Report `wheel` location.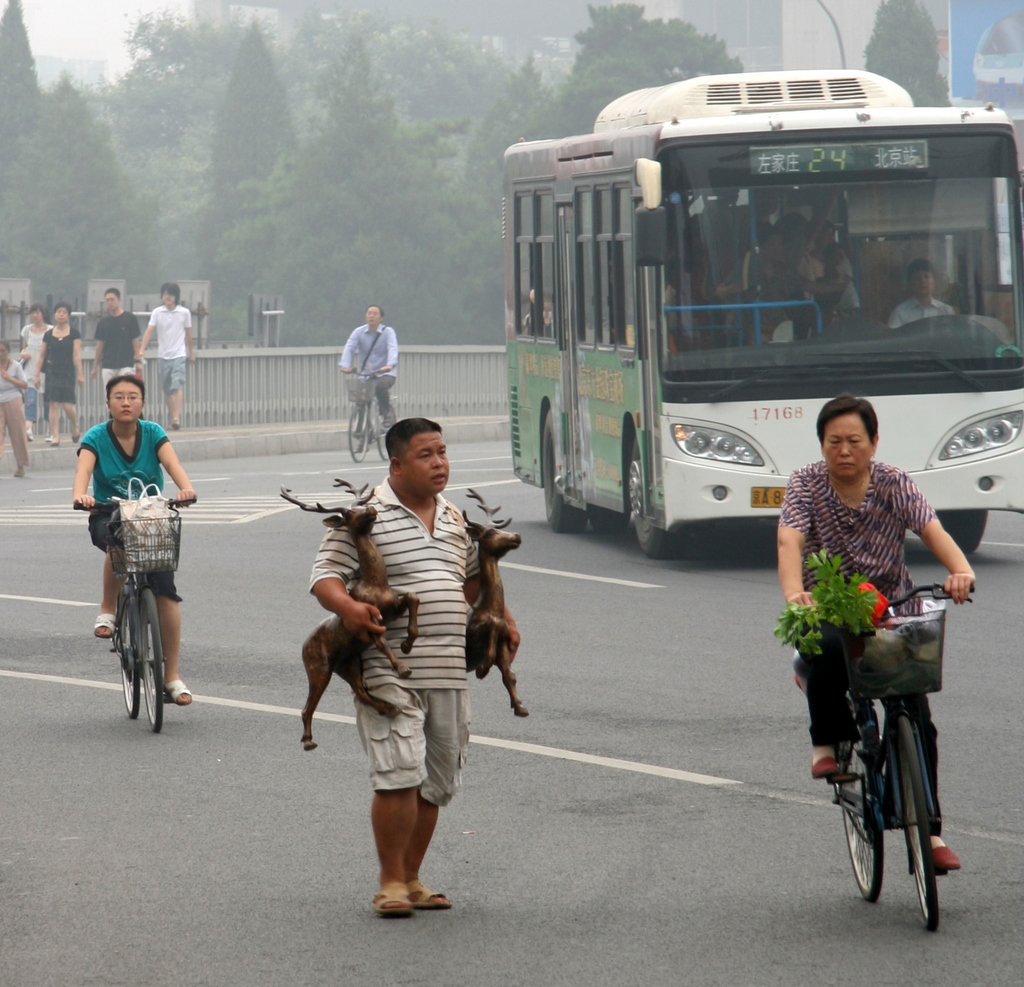
Report: box(900, 716, 944, 929).
